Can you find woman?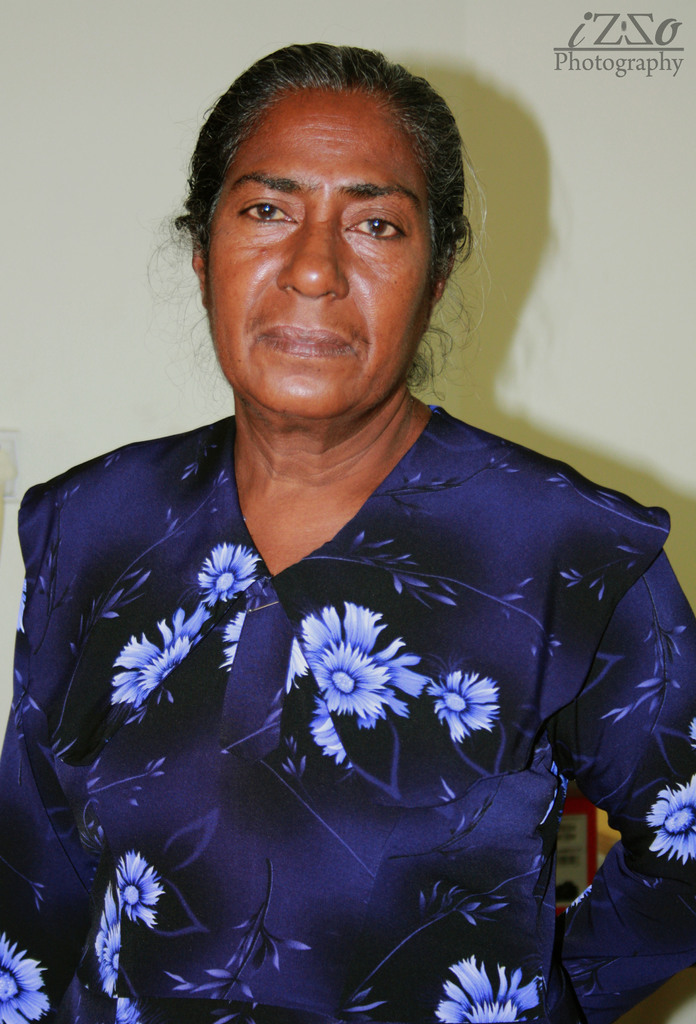
Yes, bounding box: detection(20, 51, 676, 1015).
